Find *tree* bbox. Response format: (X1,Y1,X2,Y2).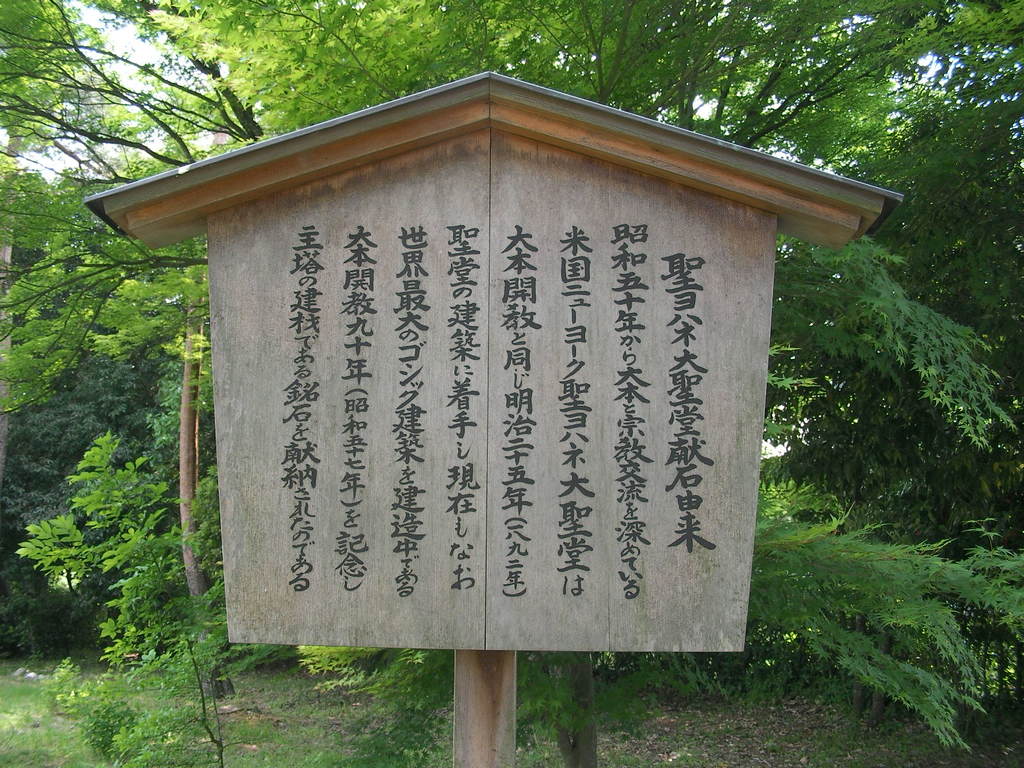
(0,0,289,703).
